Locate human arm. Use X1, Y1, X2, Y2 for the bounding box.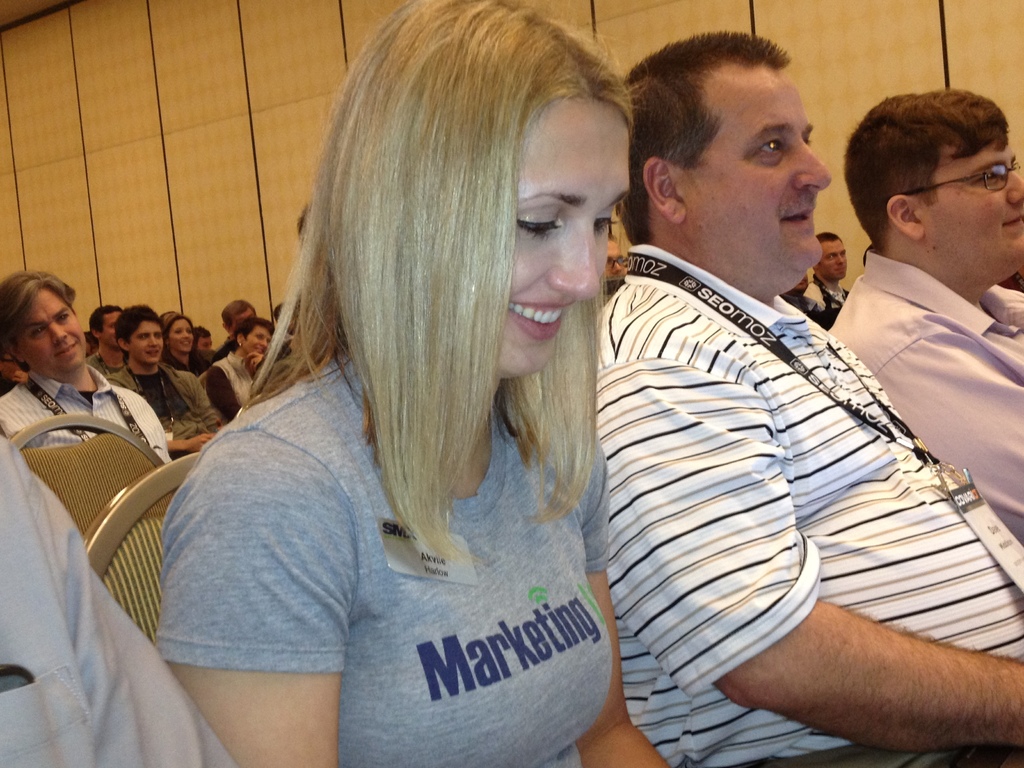
607, 338, 1023, 753.
